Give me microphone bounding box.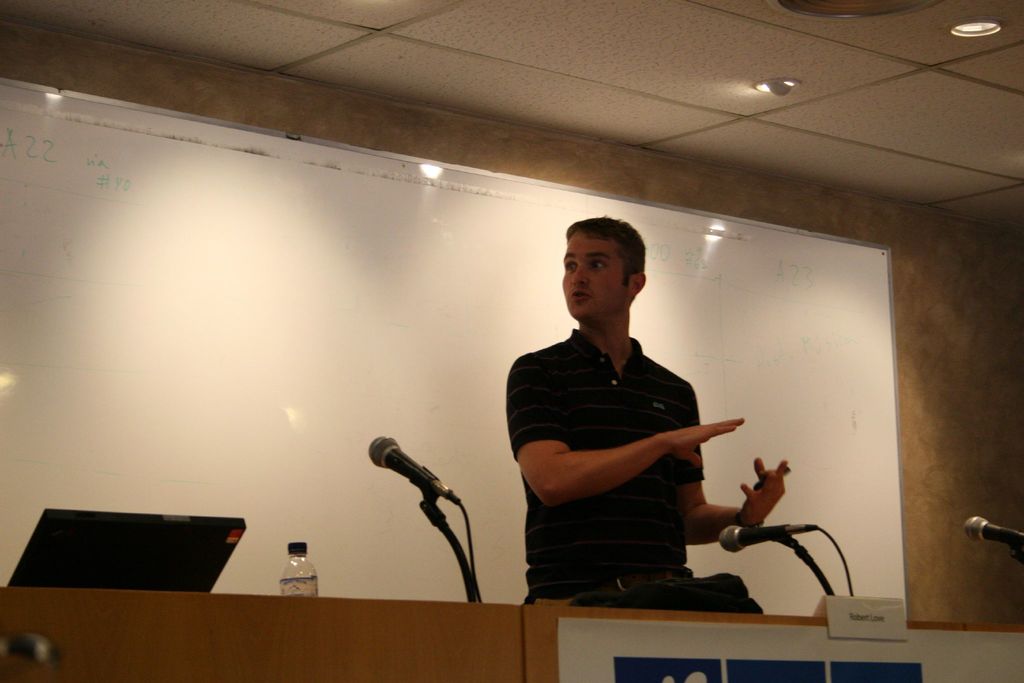
detection(355, 441, 483, 587).
